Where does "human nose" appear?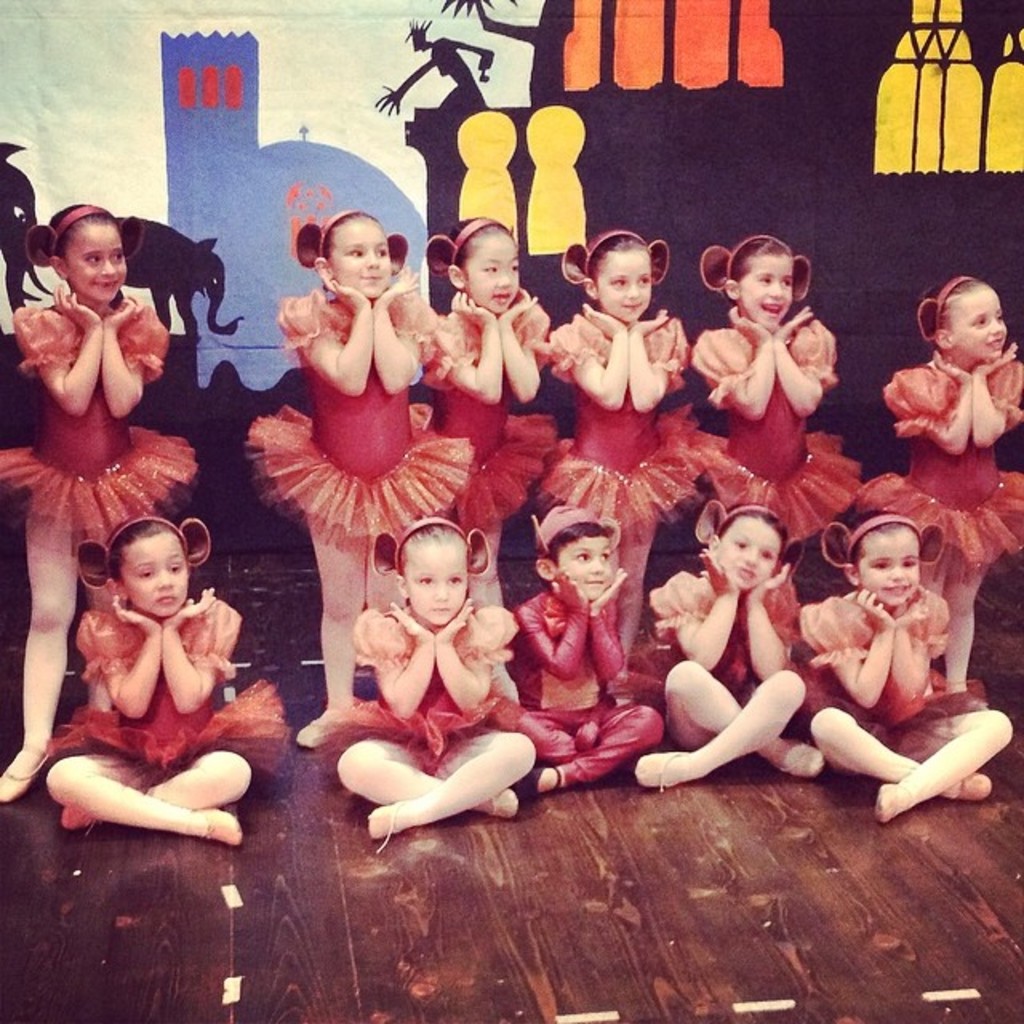
Appears at 435:579:446:600.
